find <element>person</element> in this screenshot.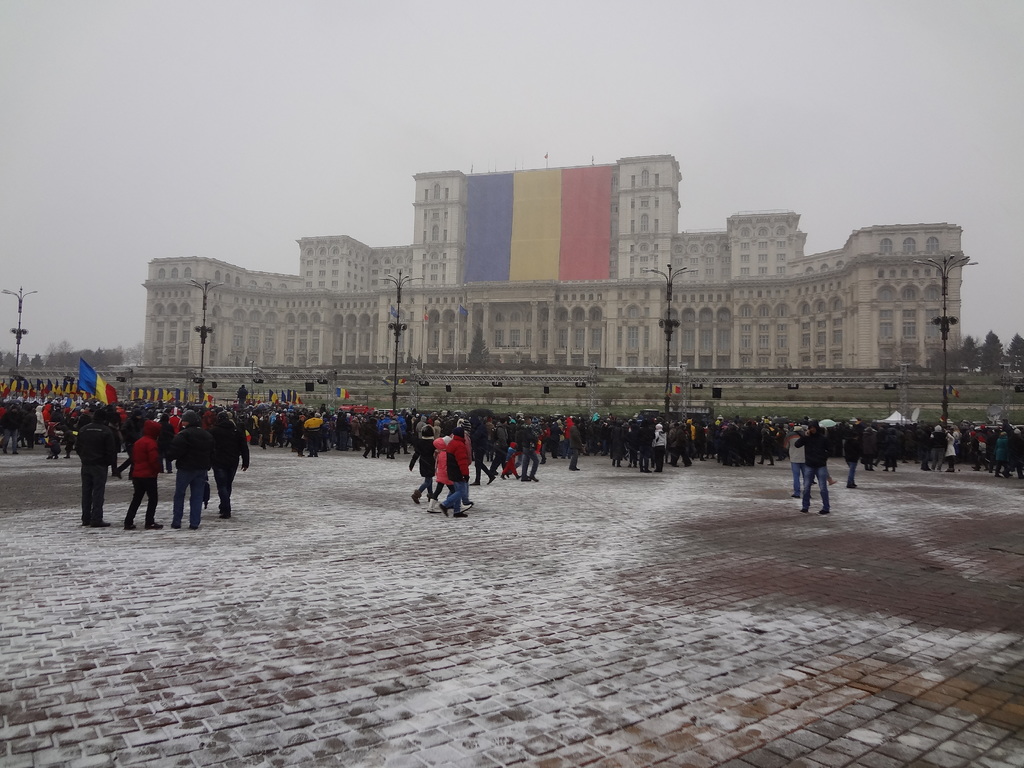
The bounding box for <element>person</element> is {"x1": 799, "y1": 420, "x2": 837, "y2": 516}.
